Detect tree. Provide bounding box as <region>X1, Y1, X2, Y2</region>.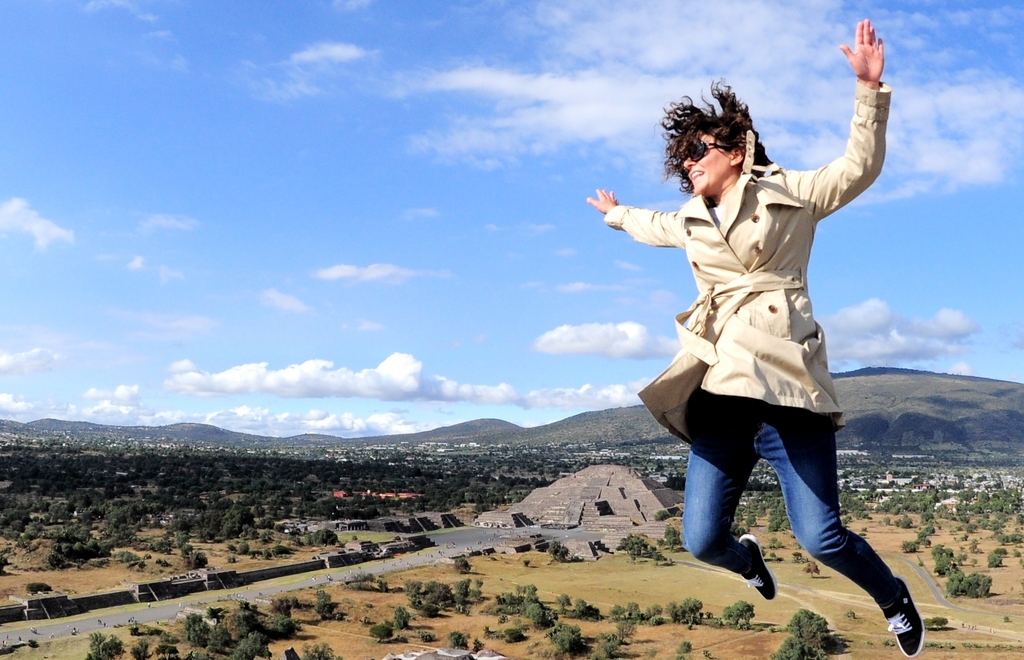
<region>671, 597, 724, 626</region>.
